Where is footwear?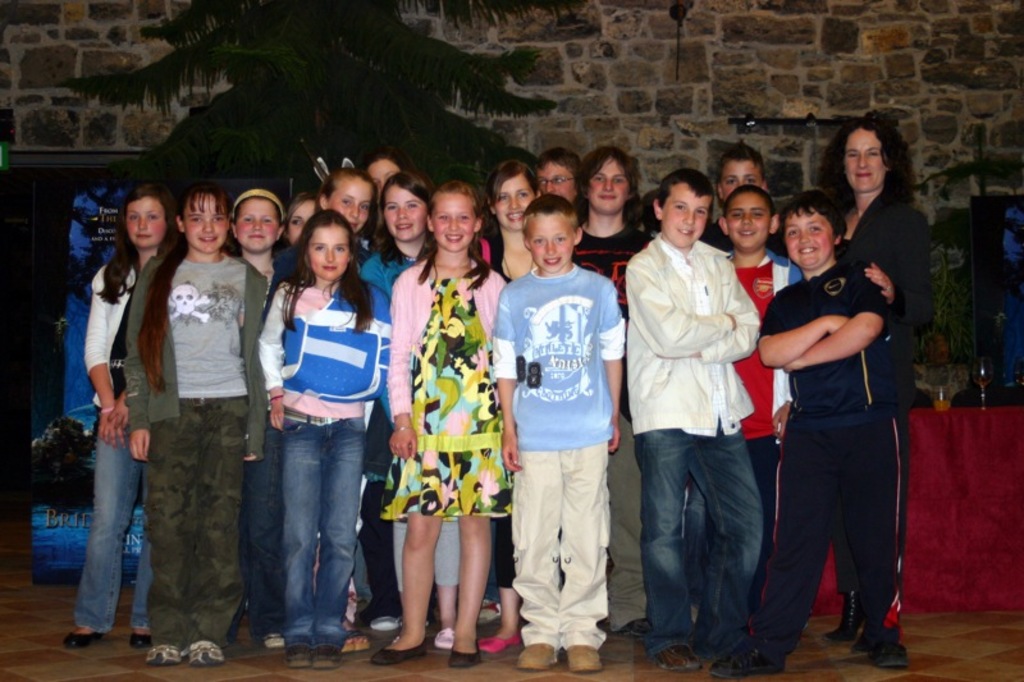
x1=657, y1=640, x2=701, y2=670.
